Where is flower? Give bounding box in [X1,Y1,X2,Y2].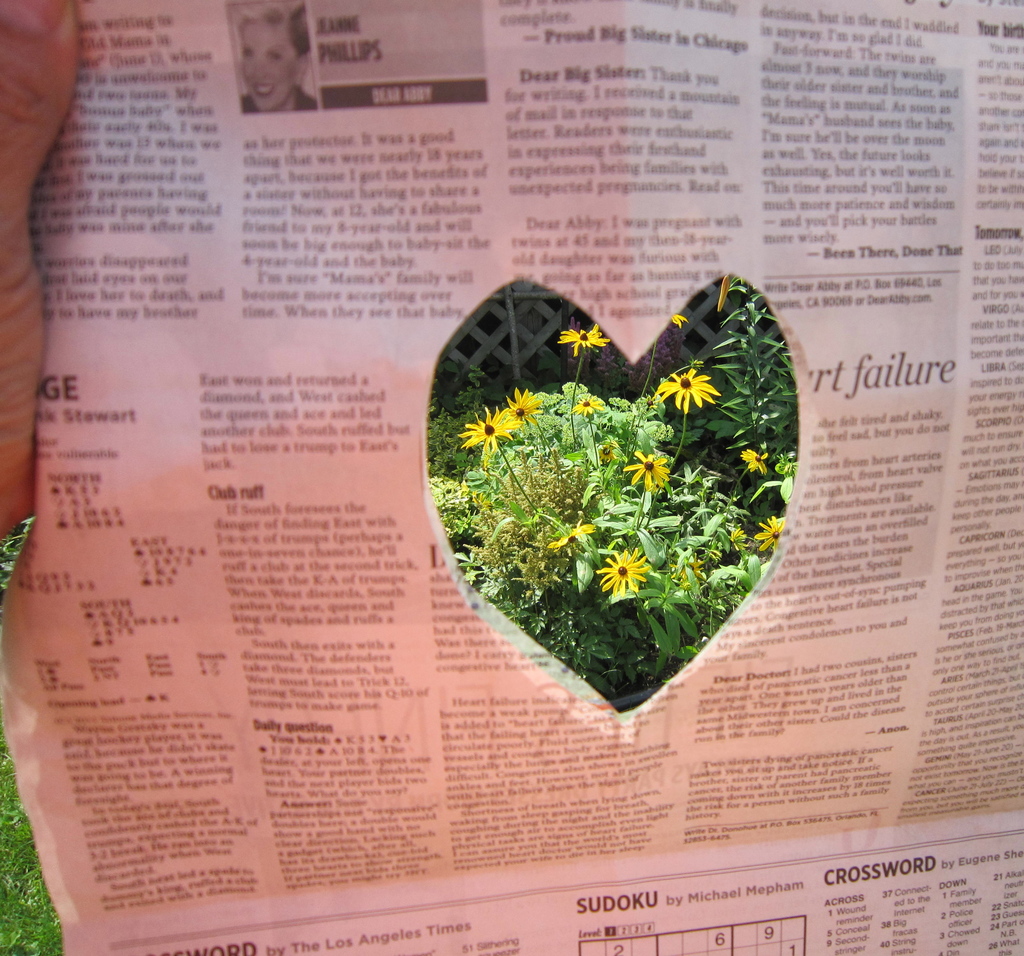
[621,449,672,488].
